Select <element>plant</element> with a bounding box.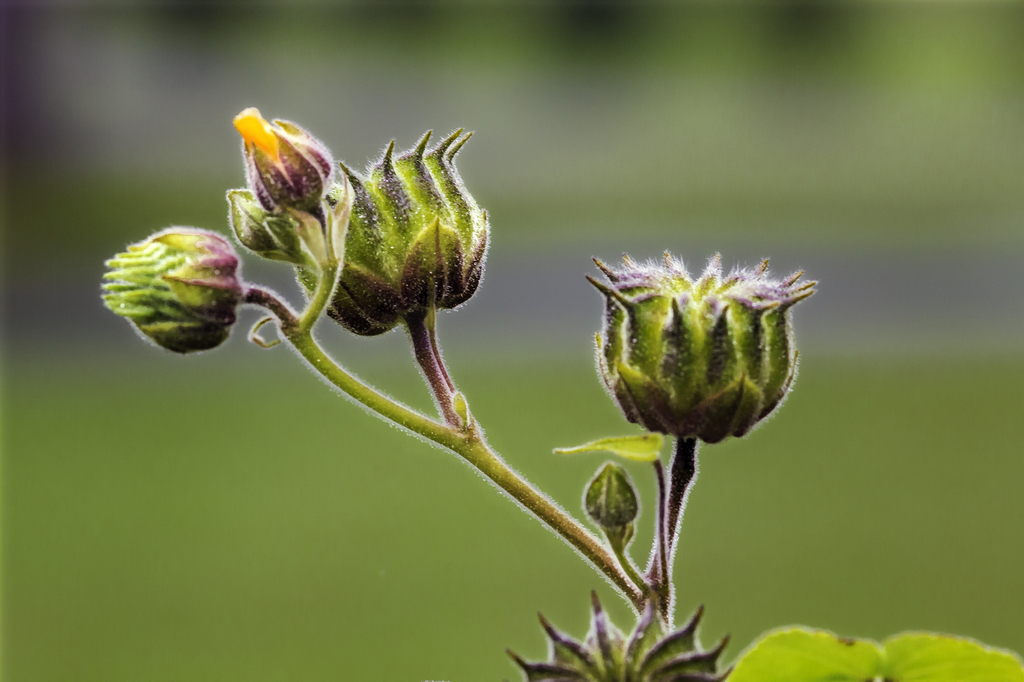
[100,110,1023,681].
